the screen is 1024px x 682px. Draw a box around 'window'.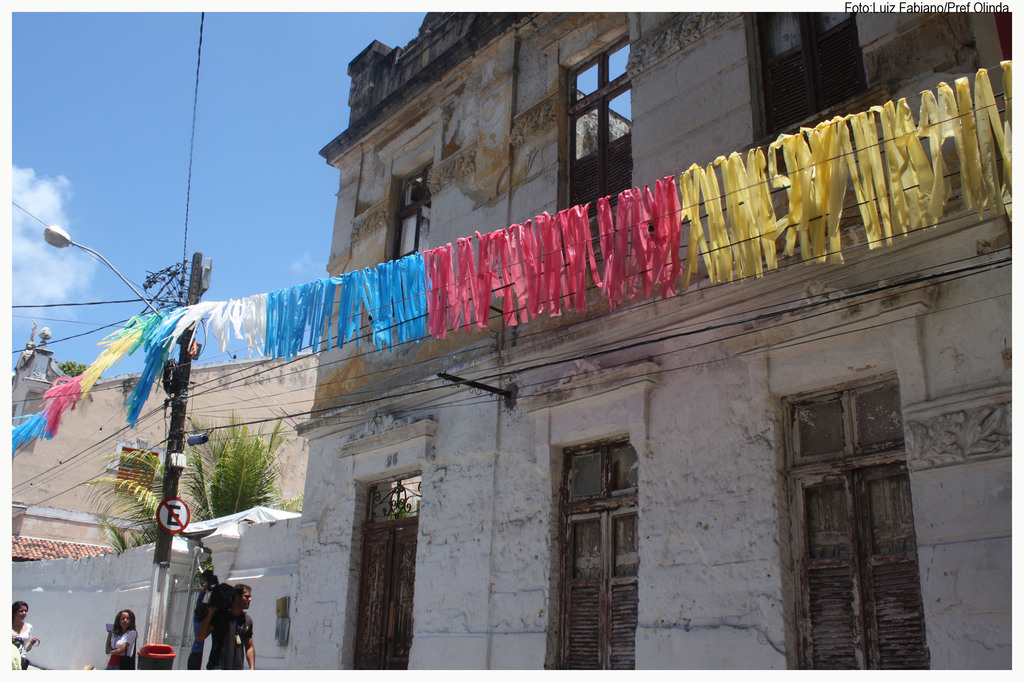
{"left": 560, "top": 402, "right": 645, "bottom": 654}.
